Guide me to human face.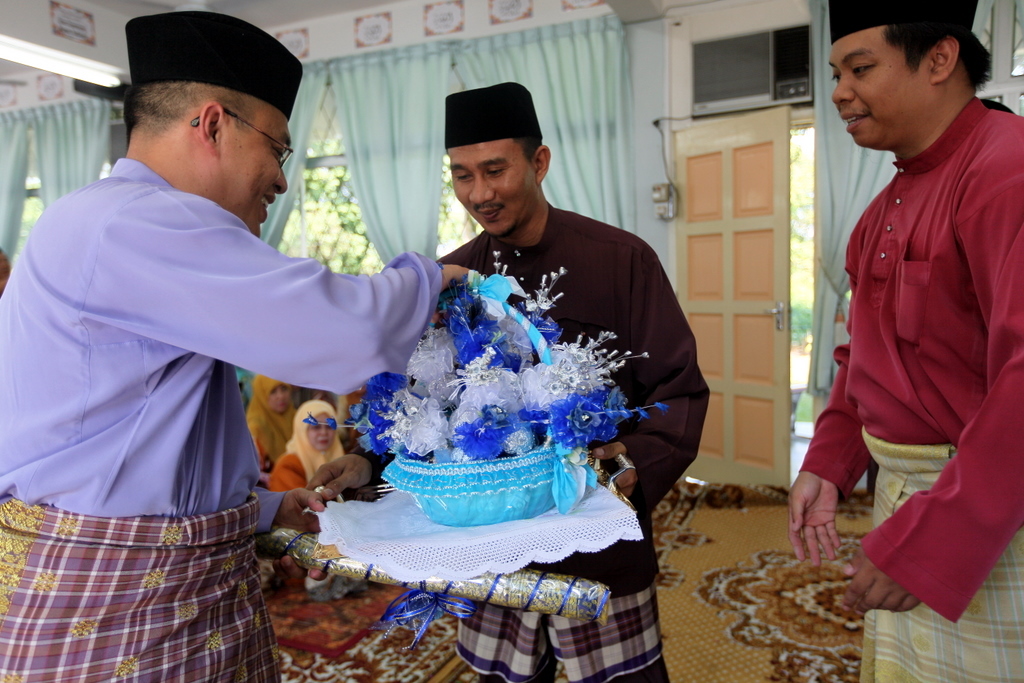
Guidance: box(267, 383, 291, 410).
